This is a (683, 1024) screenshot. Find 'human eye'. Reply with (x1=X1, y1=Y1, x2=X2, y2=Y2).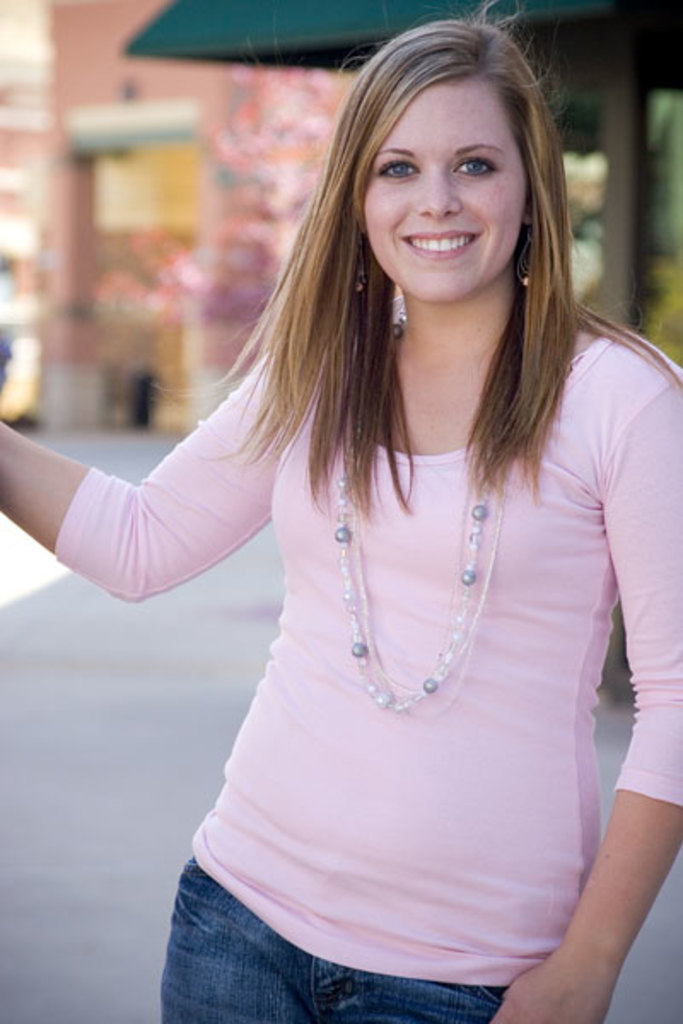
(x1=451, y1=152, x2=495, y2=183).
